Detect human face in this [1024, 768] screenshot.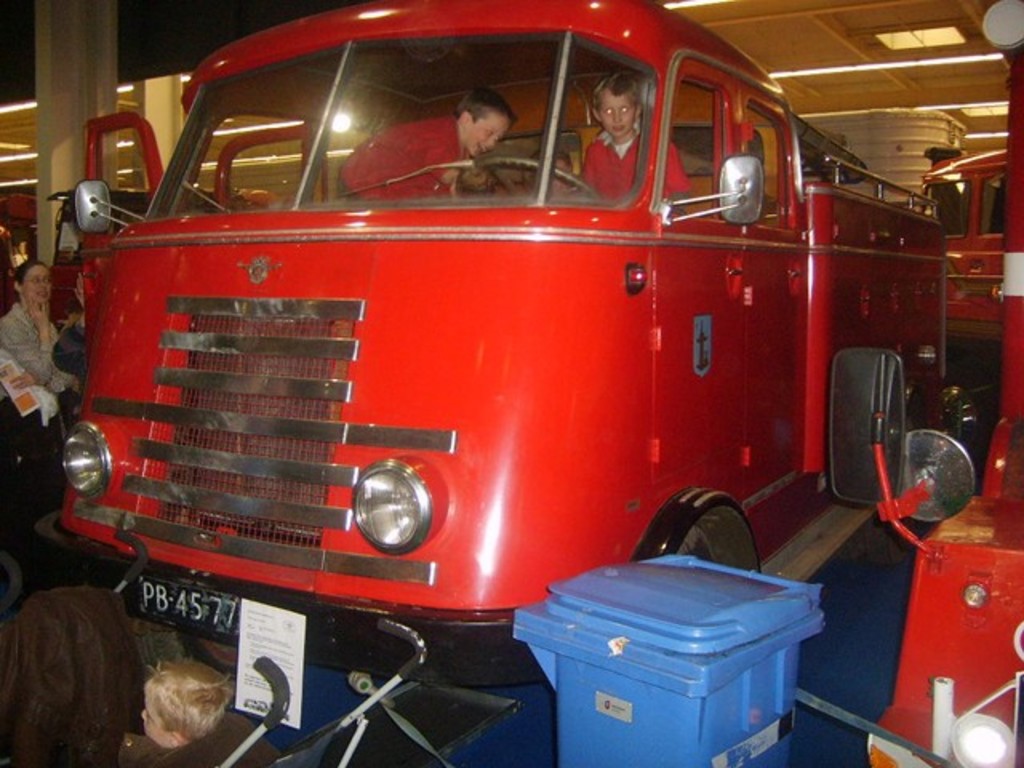
Detection: detection(461, 122, 506, 157).
